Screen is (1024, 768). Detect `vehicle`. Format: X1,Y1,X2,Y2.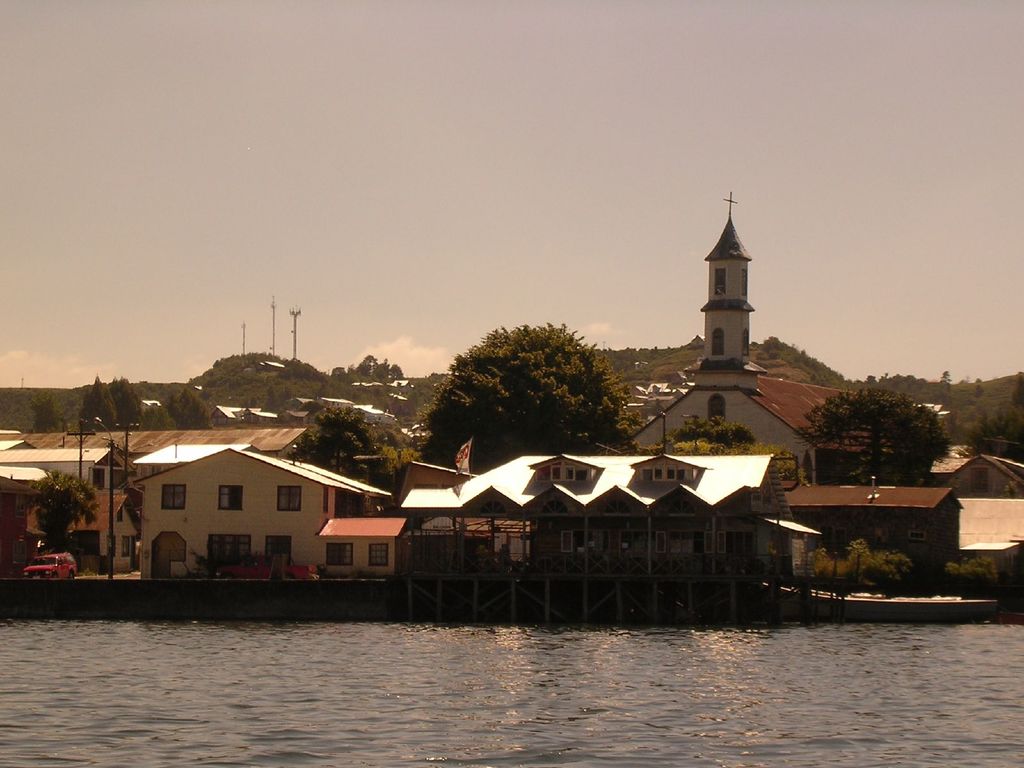
219,547,316,579.
